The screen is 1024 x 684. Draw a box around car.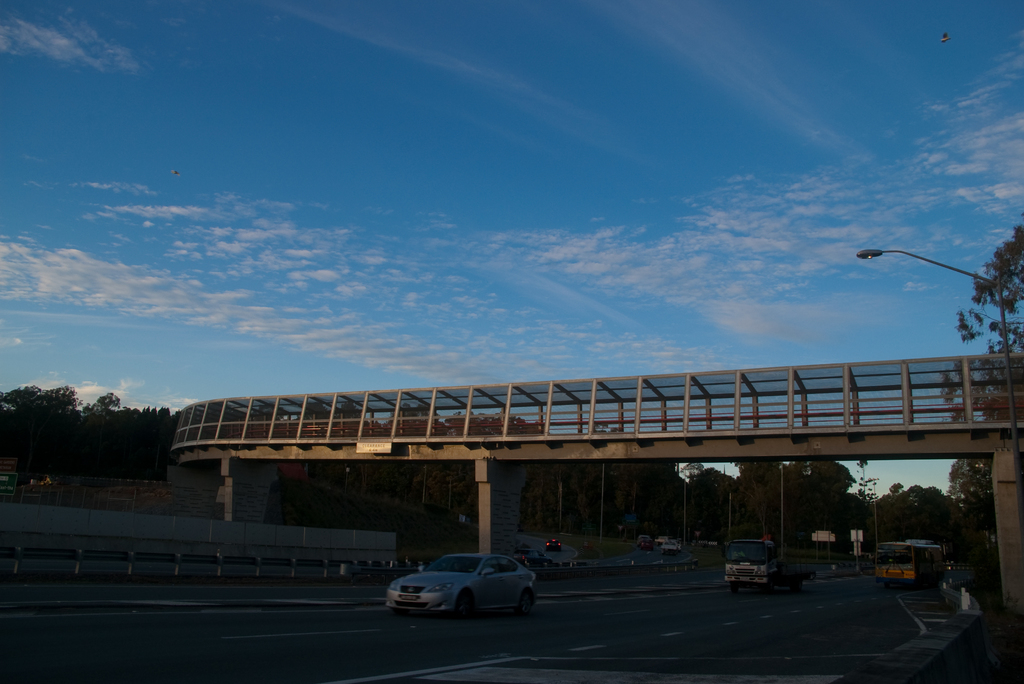
box(380, 562, 544, 631).
